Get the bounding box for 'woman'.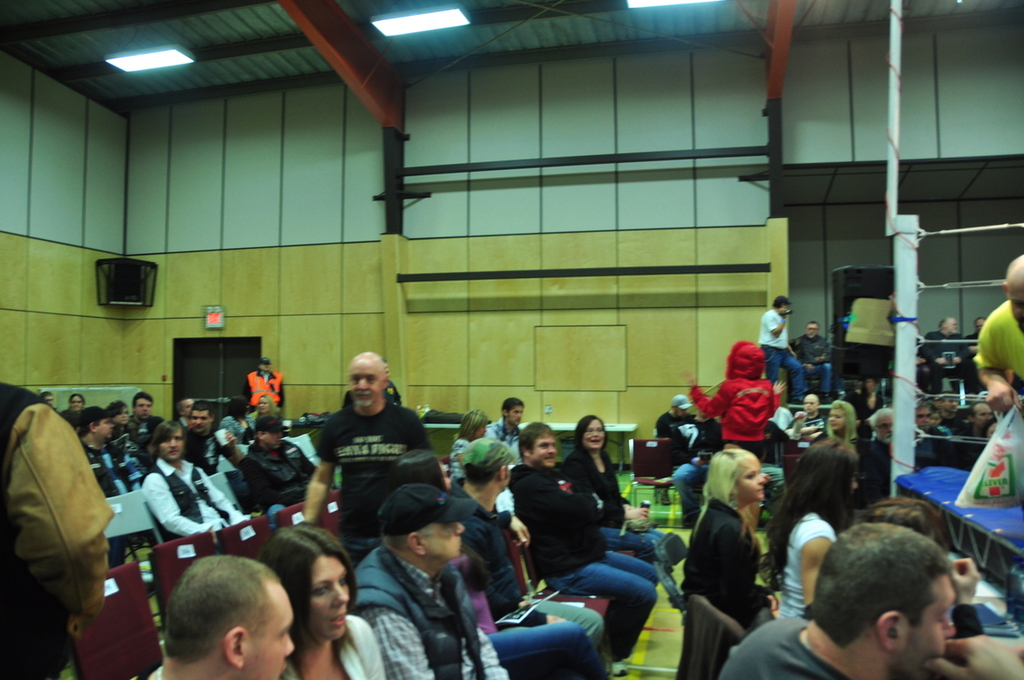
764 449 860 612.
